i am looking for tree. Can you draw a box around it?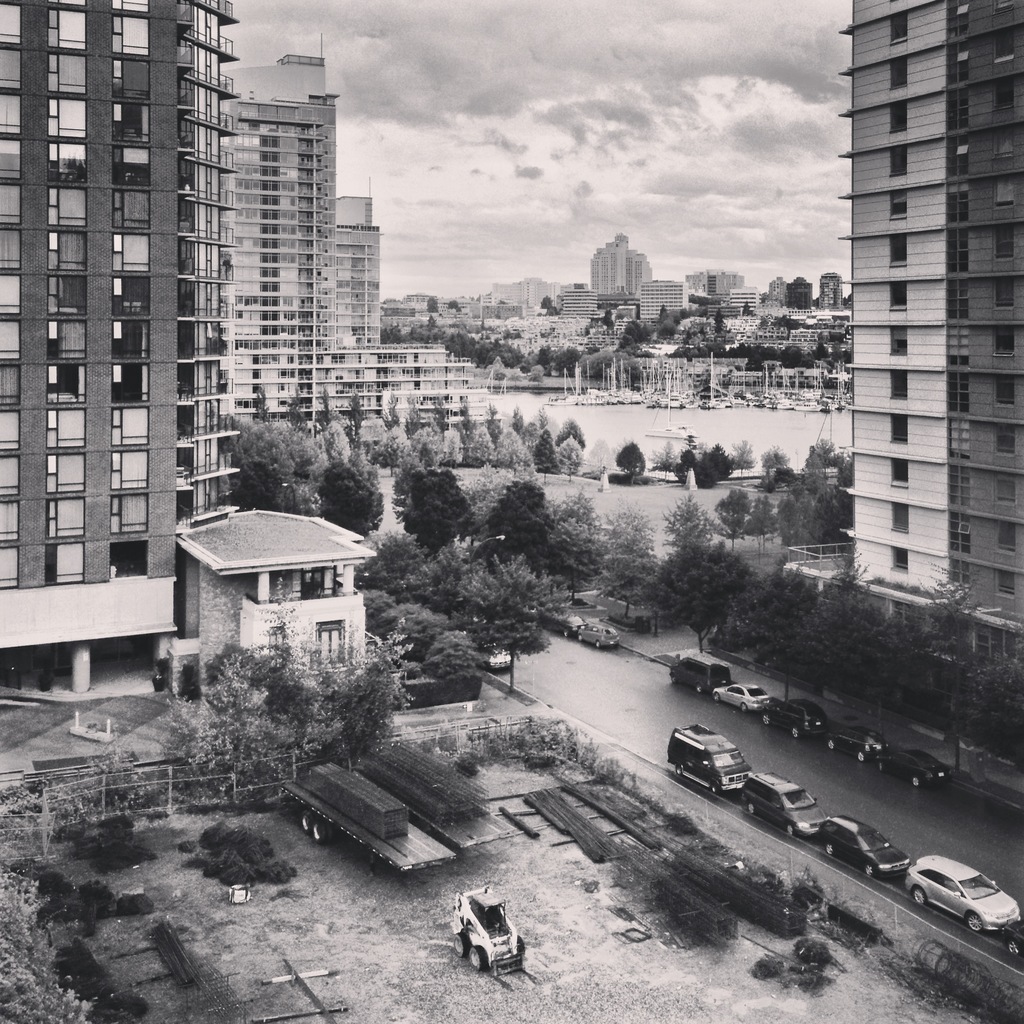
Sure, the bounding box is <box>402,472,473,562</box>.
